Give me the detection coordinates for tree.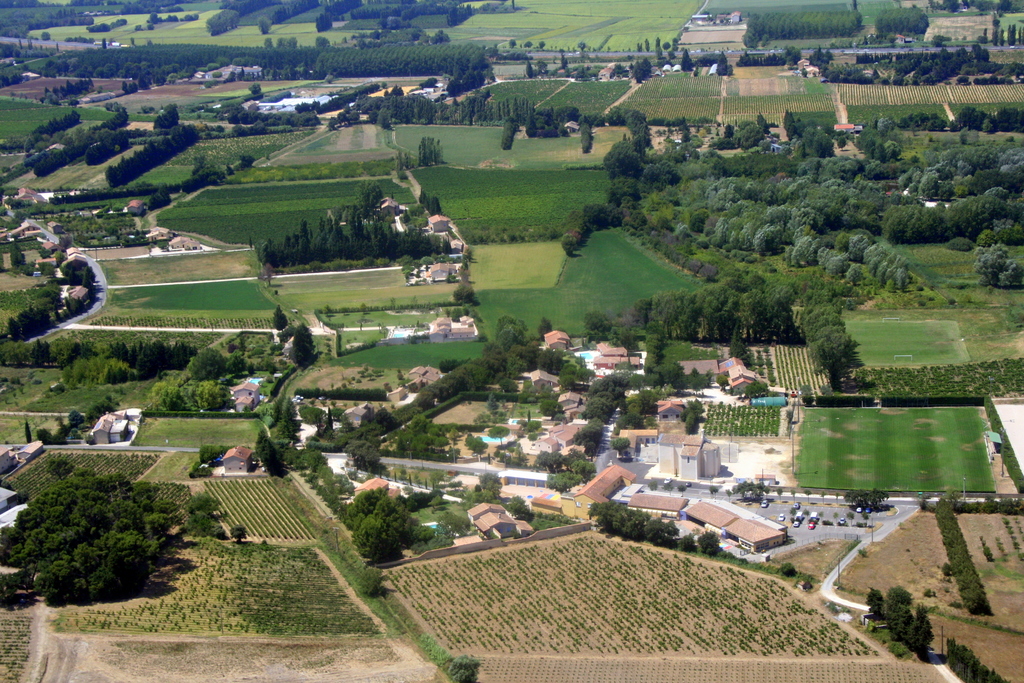
bbox=[276, 307, 290, 332].
